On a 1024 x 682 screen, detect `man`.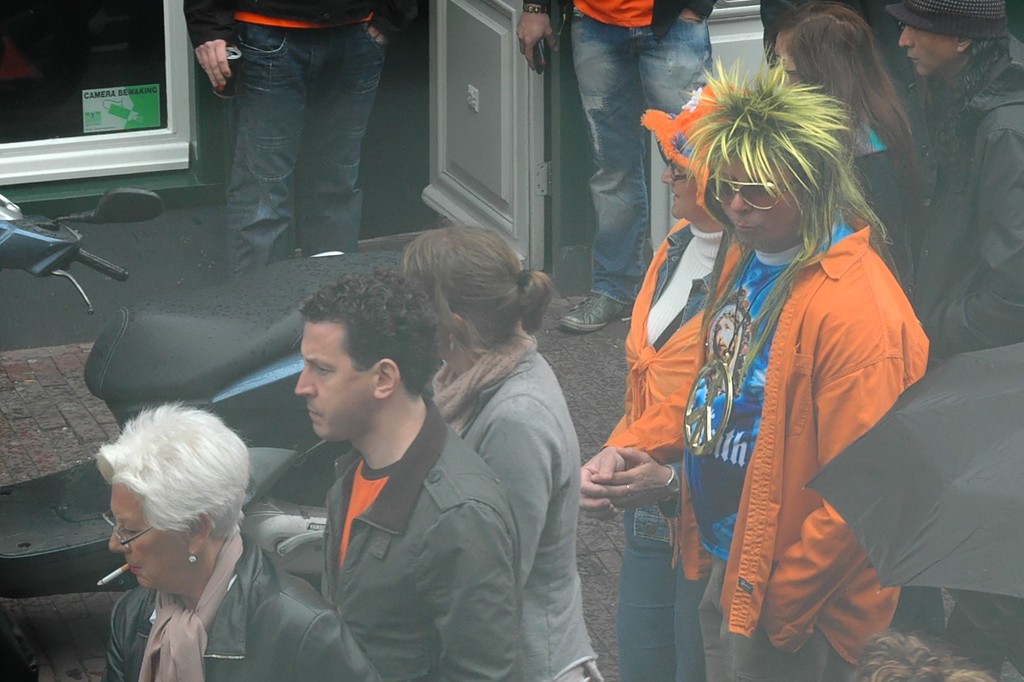
516 0 727 337.
